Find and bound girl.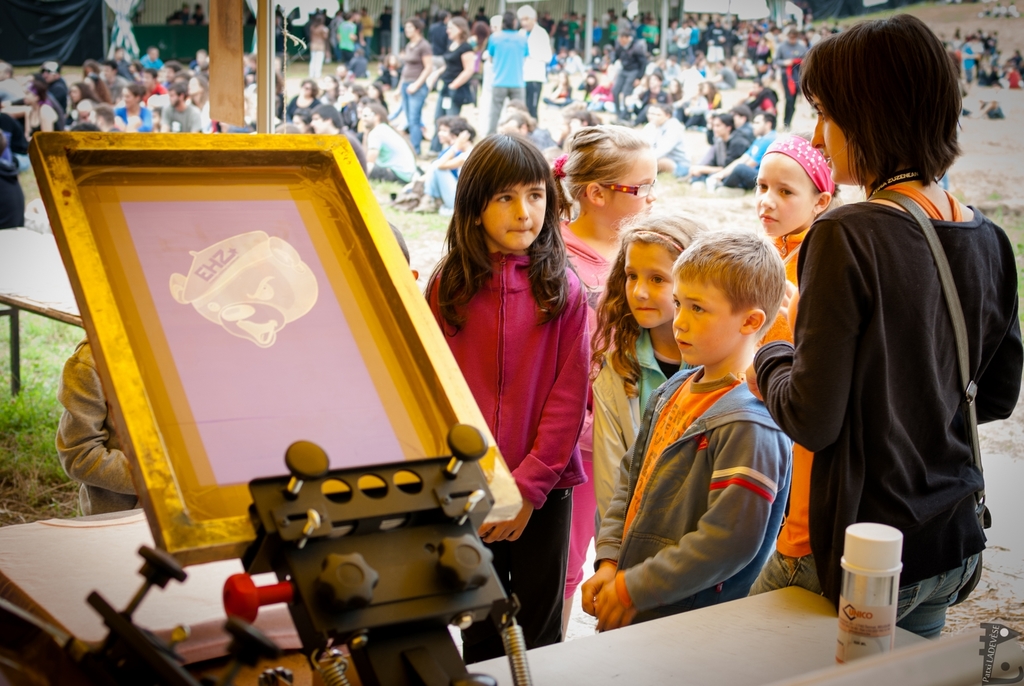
Bound: region(584, 212, 797, 614).
